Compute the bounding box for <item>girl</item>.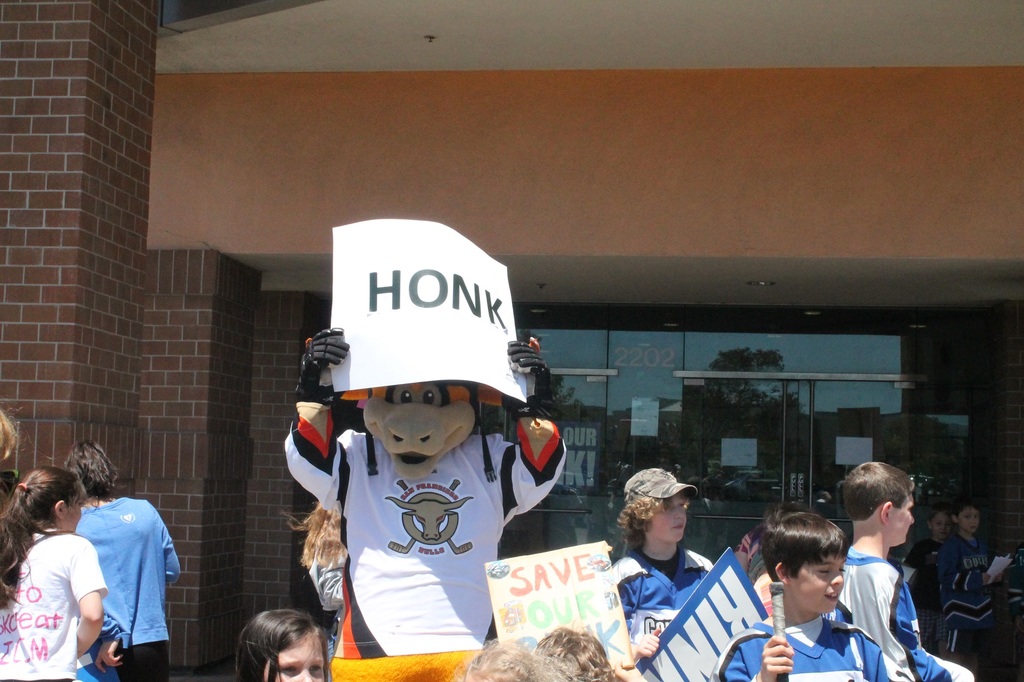
(228, 603, 328, 681).
